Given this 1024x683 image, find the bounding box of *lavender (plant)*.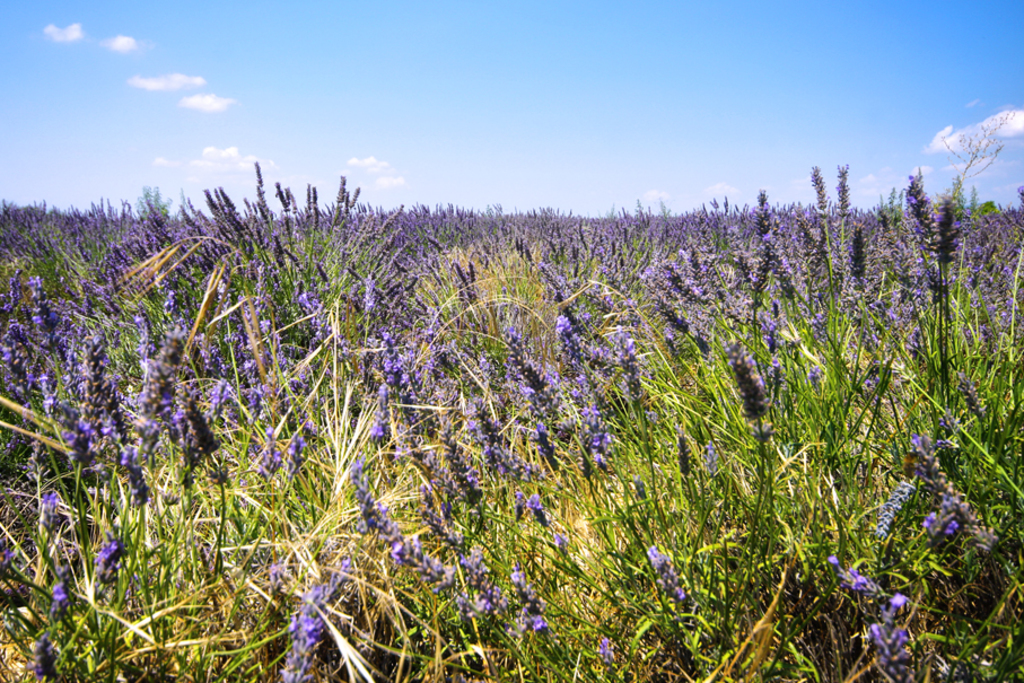
box(552, 401, 577, 446).
